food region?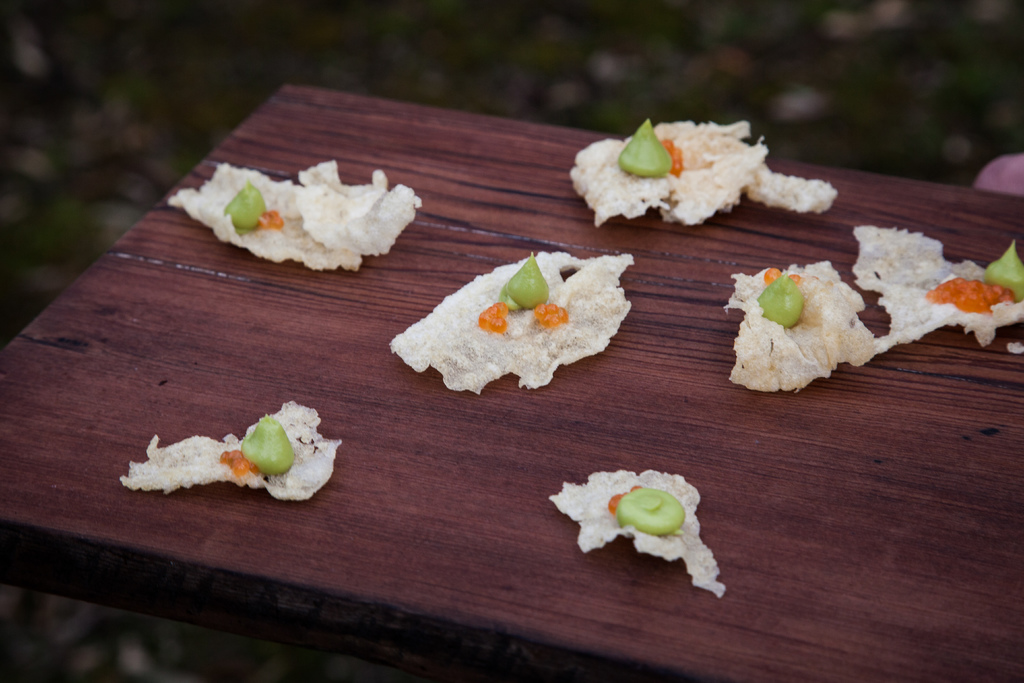
564,115,840,229
